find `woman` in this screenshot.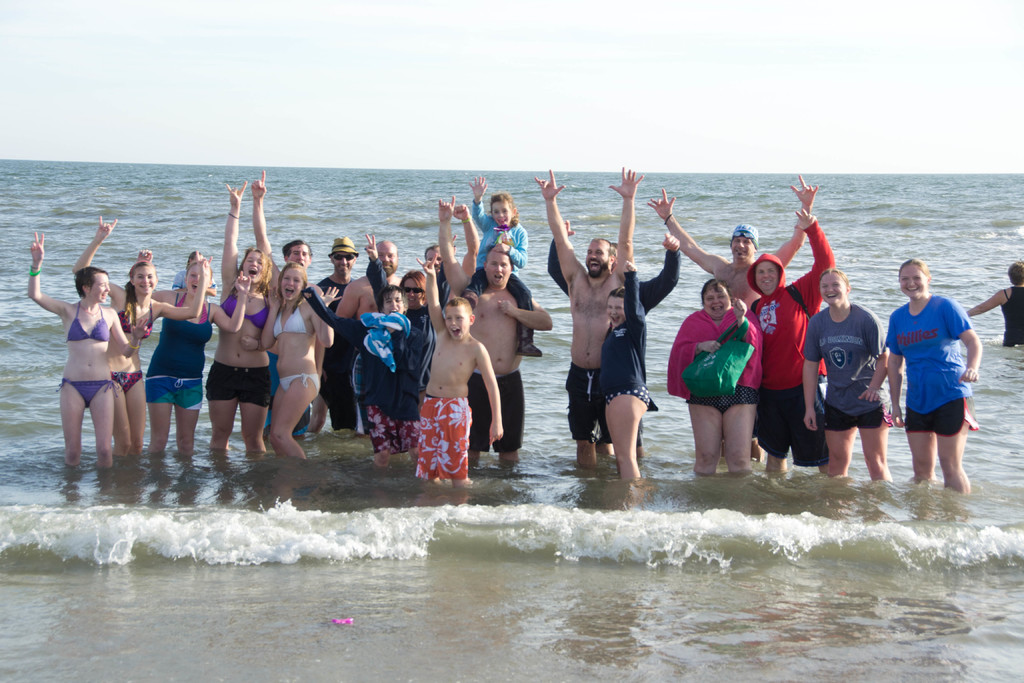
The bounding box for `woman` is detection(602, 260, 671, 482).
